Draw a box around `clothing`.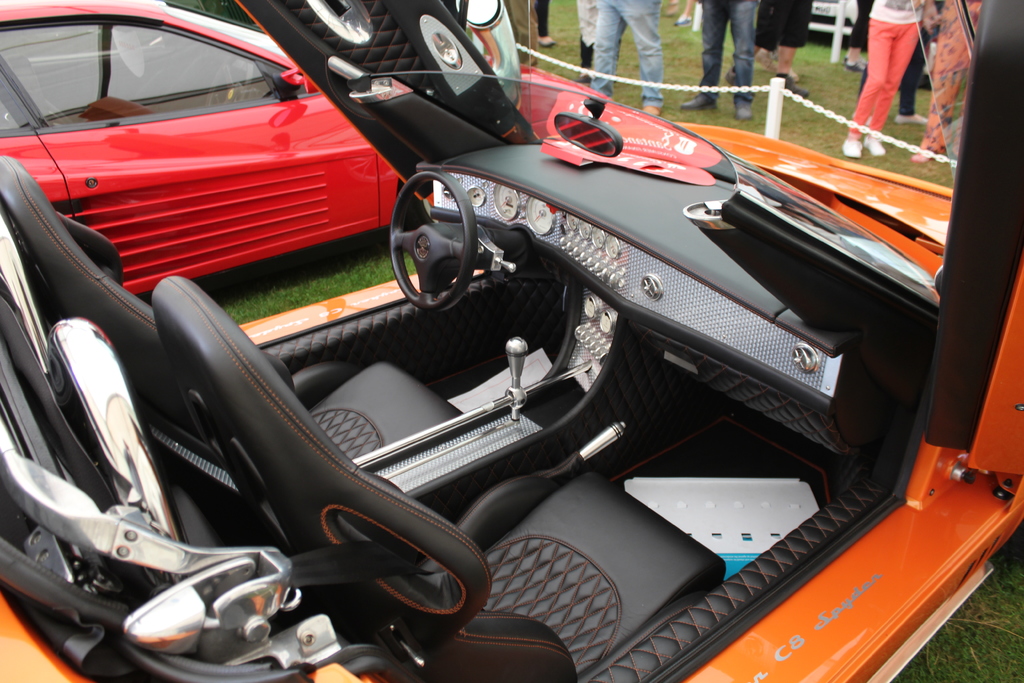
698 0 756 102.
